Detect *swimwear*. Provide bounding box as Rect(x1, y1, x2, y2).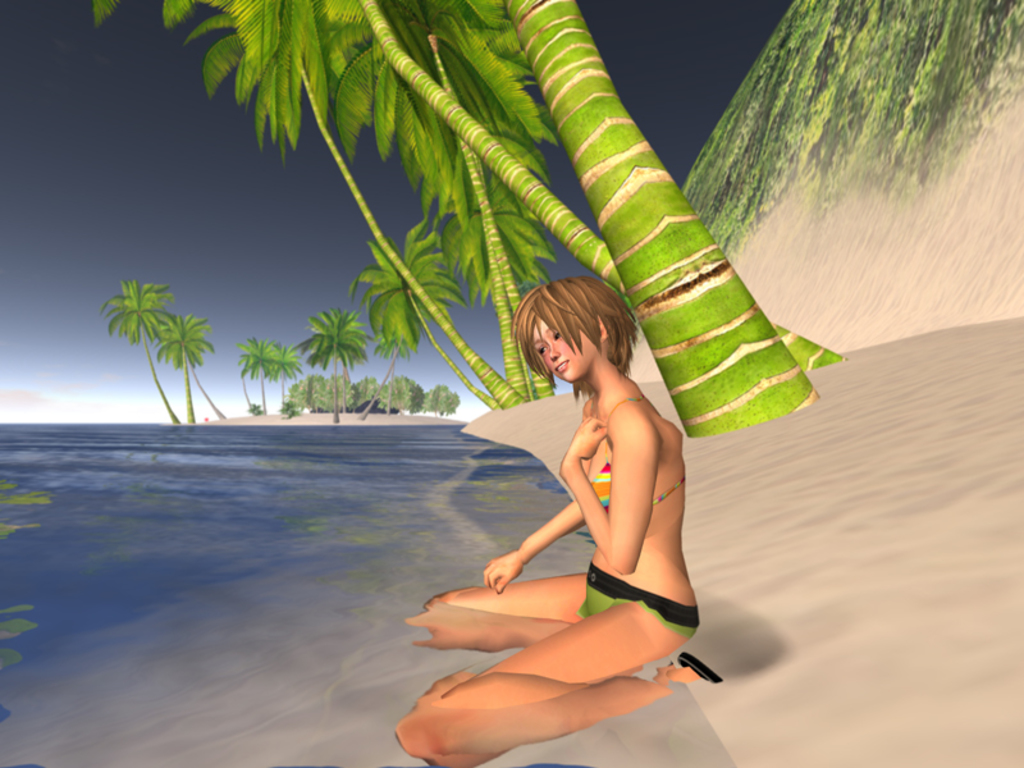
Rect(577, 396, 694, 520).
